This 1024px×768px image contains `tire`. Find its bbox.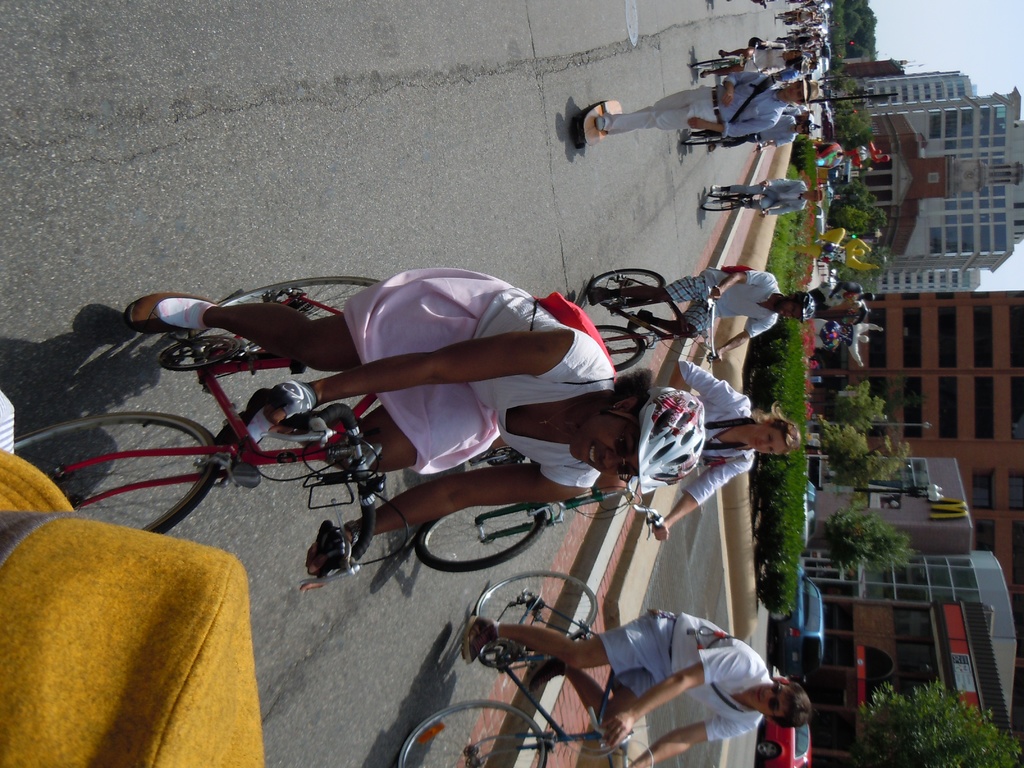
(704,200,742,212).
